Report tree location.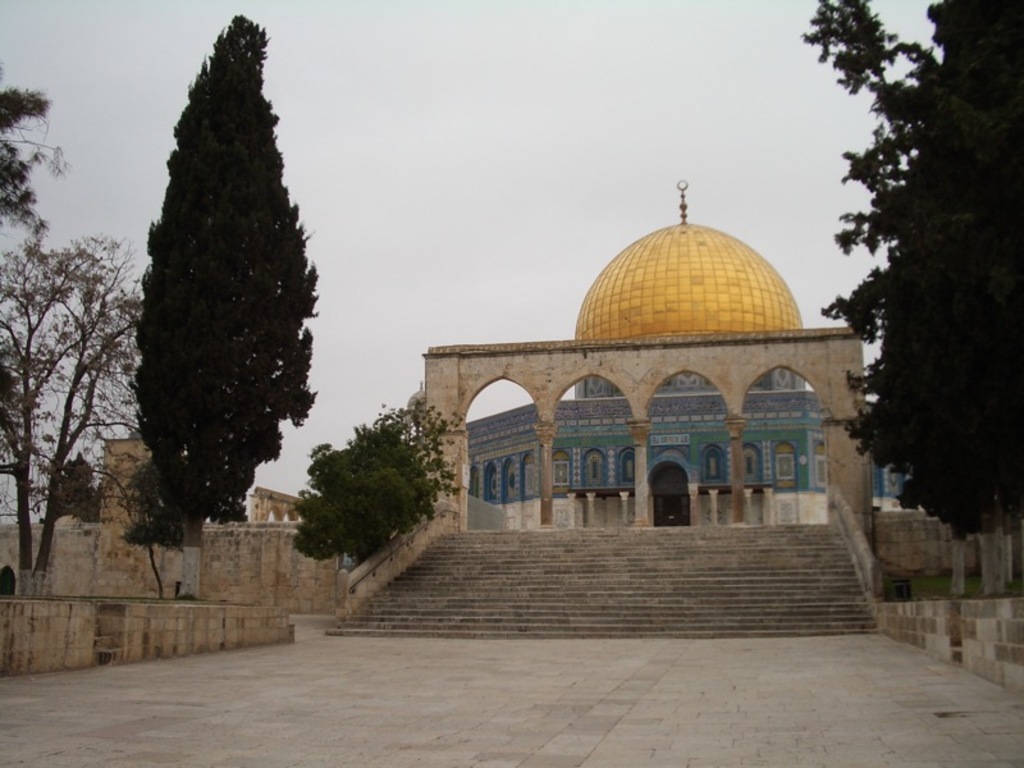
Report: 371,399,467,507.
